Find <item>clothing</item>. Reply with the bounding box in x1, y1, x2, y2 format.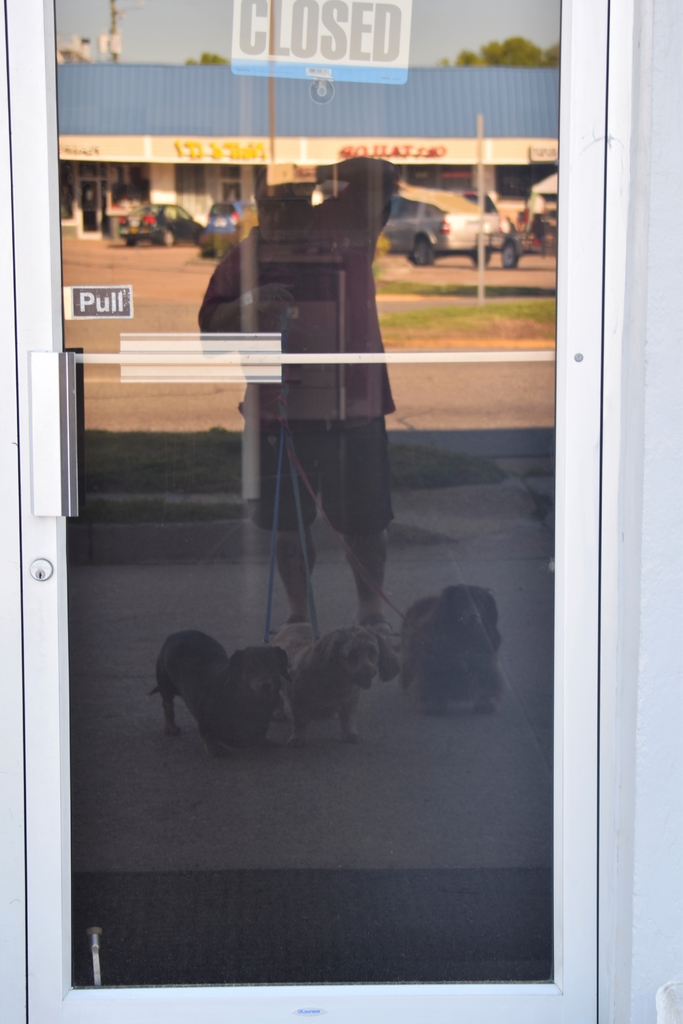
131, 138, 441, 811.
